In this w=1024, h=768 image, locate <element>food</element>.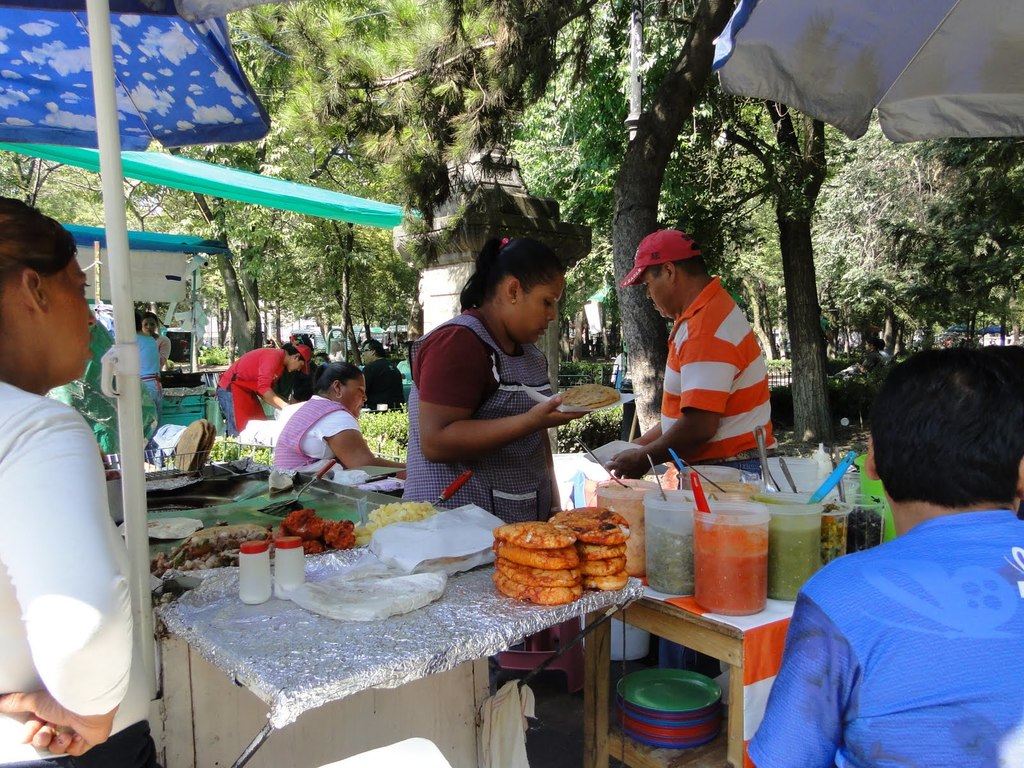
Bounding box: 595,490,886,614.
